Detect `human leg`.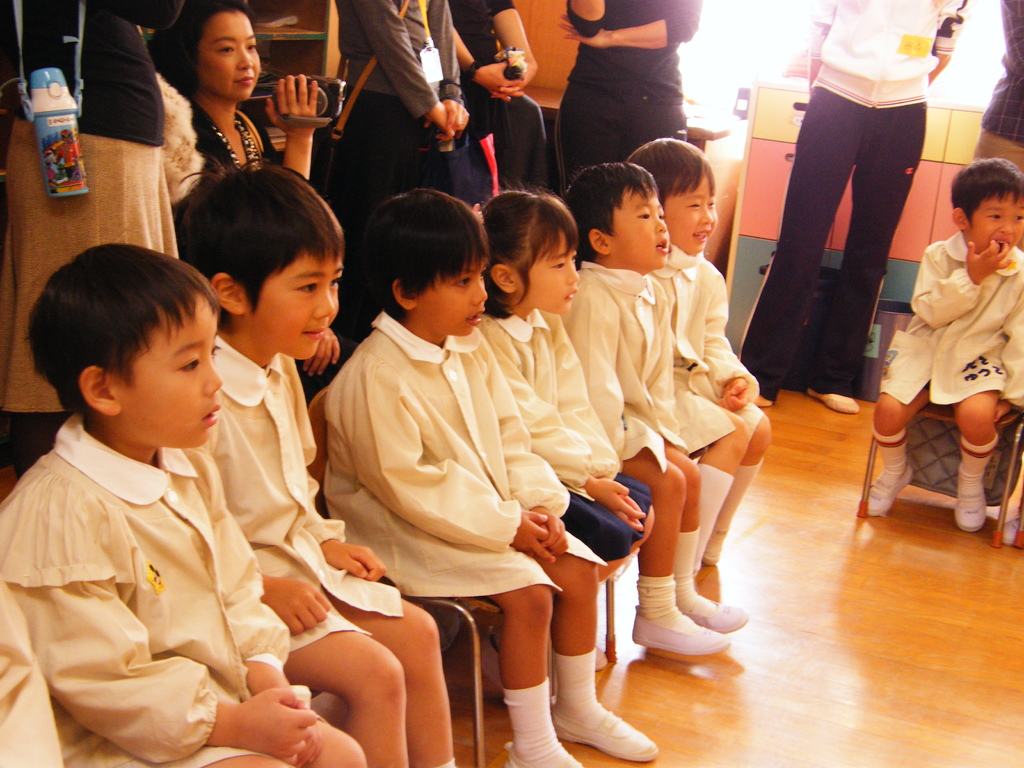
Detected at (x1=628, y1=460, x2=723, y2=653).
